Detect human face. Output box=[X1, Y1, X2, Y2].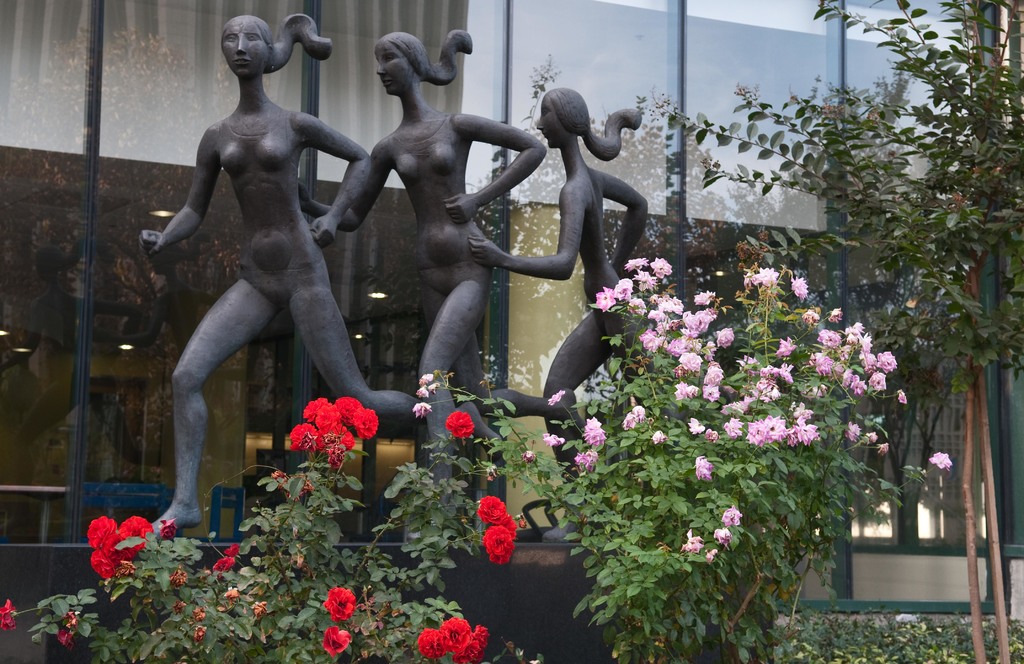
box=[376, 42, 413, 98].
